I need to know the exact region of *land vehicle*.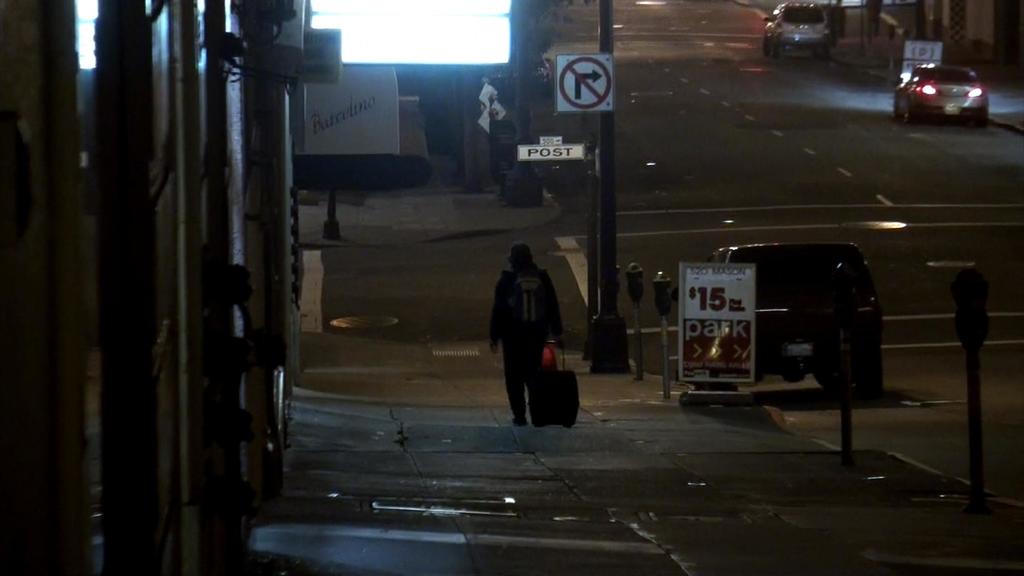
Region: x1=888, y1=61, x2=993, y2=122.
